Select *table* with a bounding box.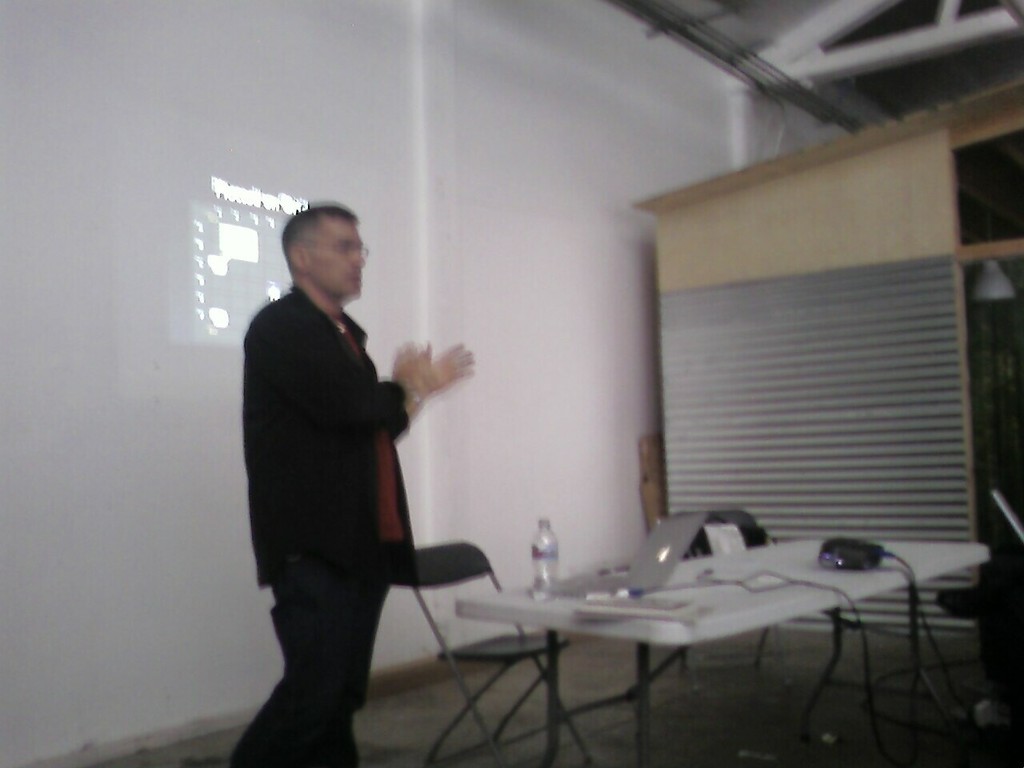
(458,538,992,767).
